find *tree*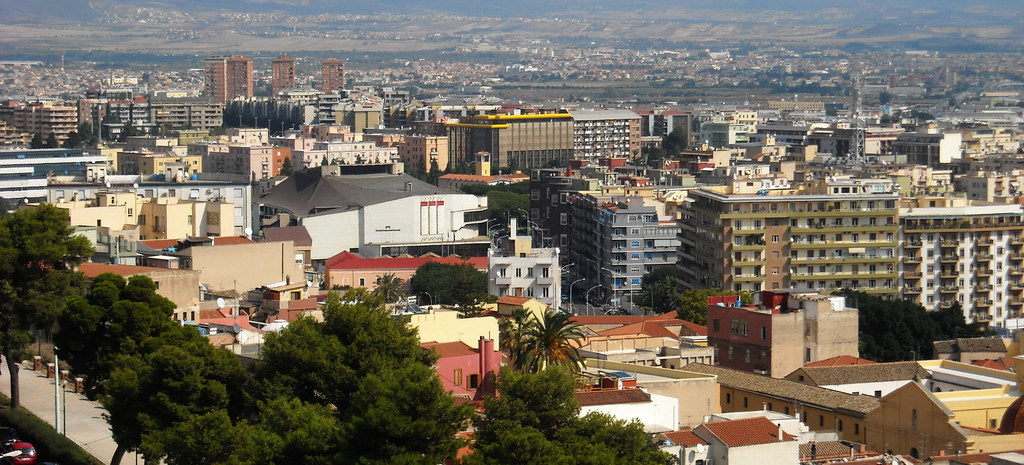
(113, 120, 140, 145)
